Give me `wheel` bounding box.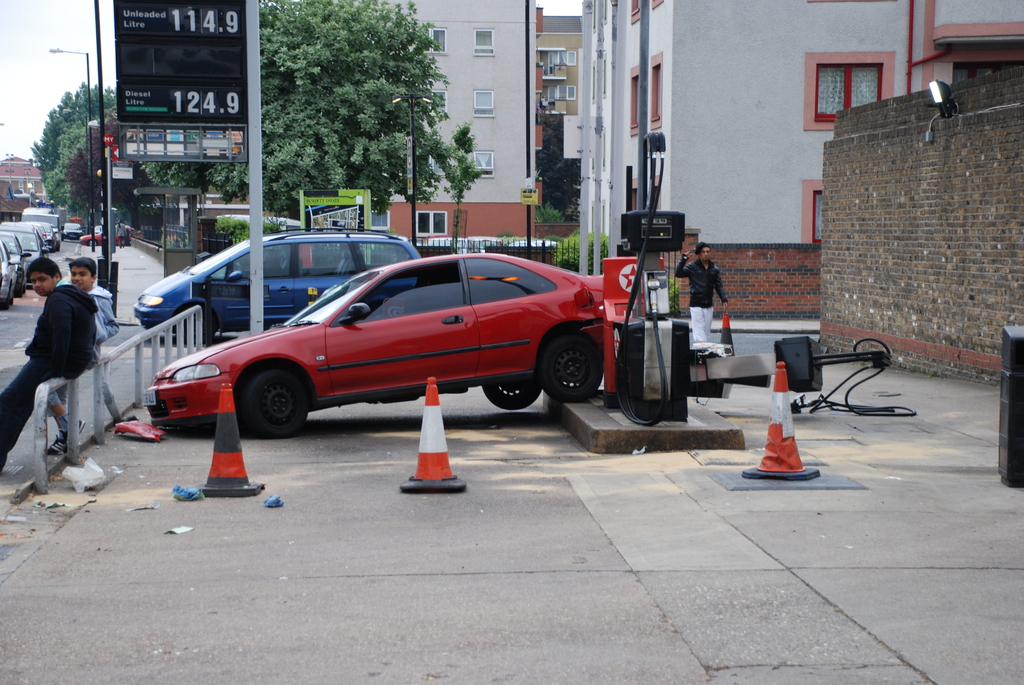
<bbox>0, 298, 13, 310</bbox>.
